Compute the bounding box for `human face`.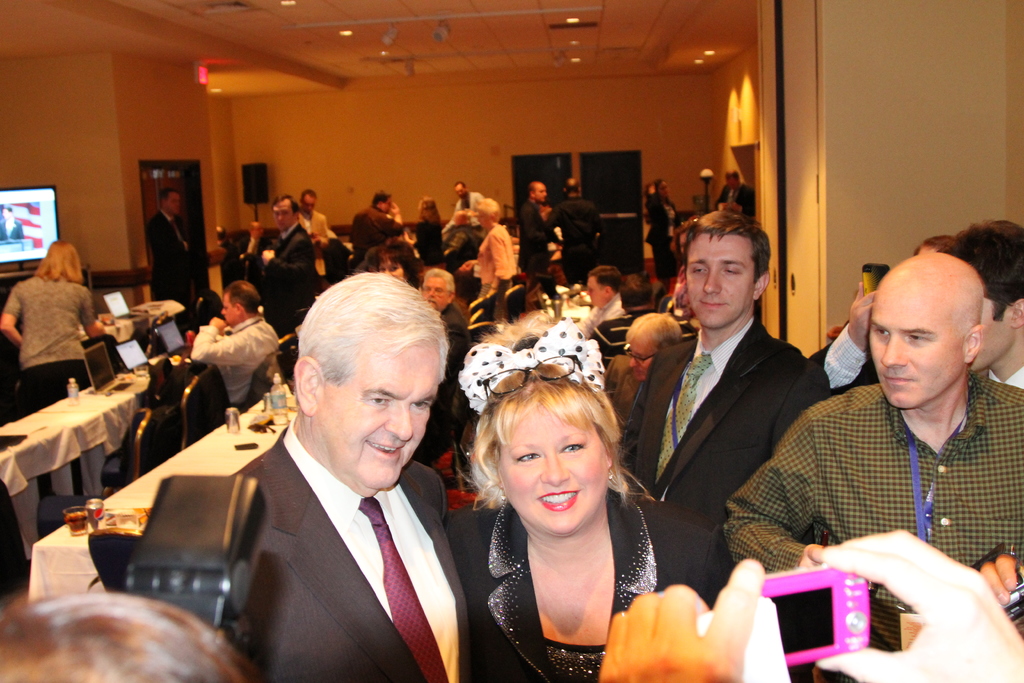
bbox(301, 196, 316, 216).
